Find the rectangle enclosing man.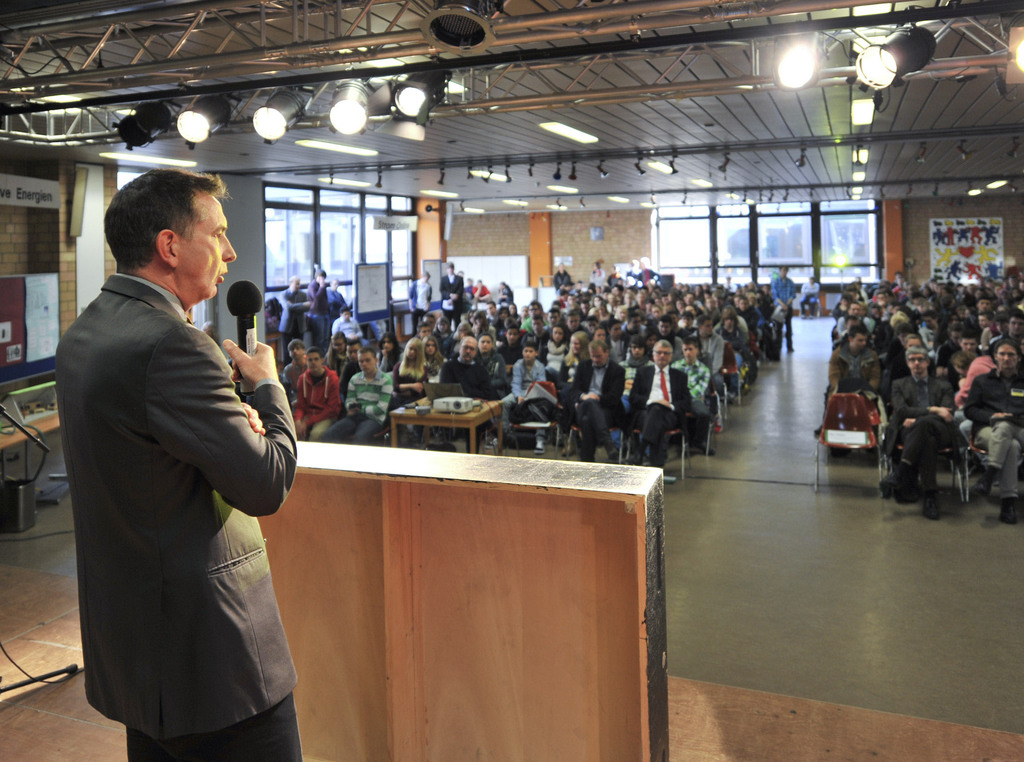
(left=442, top=336, right=490, bottom=450).
